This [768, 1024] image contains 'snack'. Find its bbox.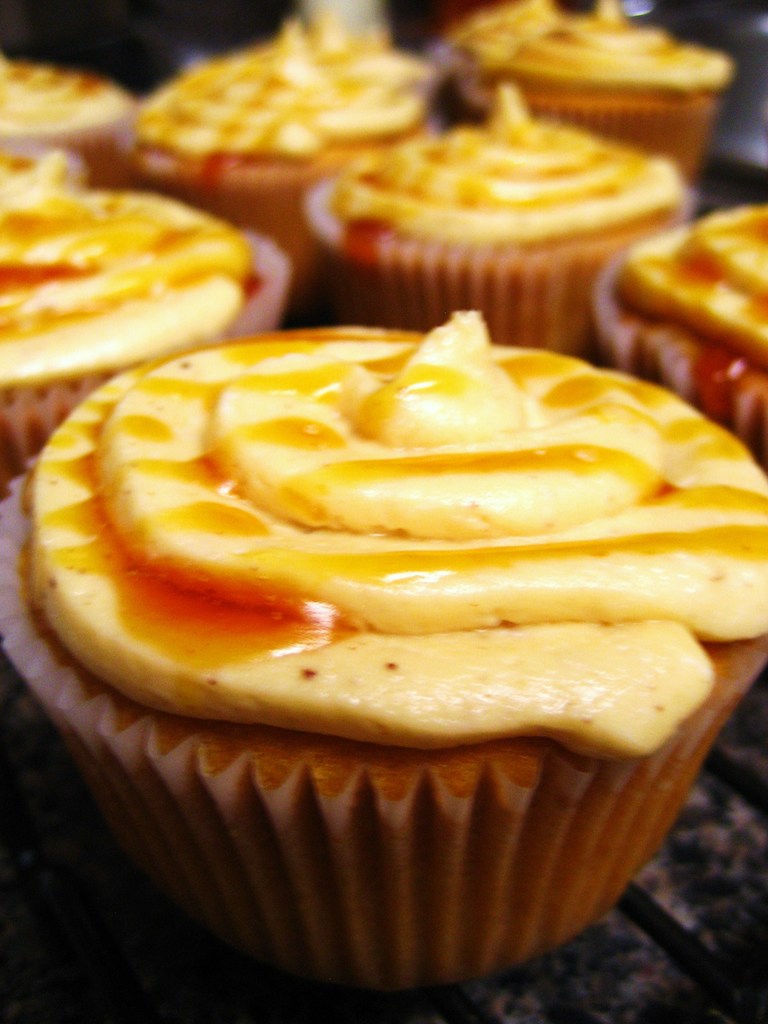
[424, 0, 749, 176].
